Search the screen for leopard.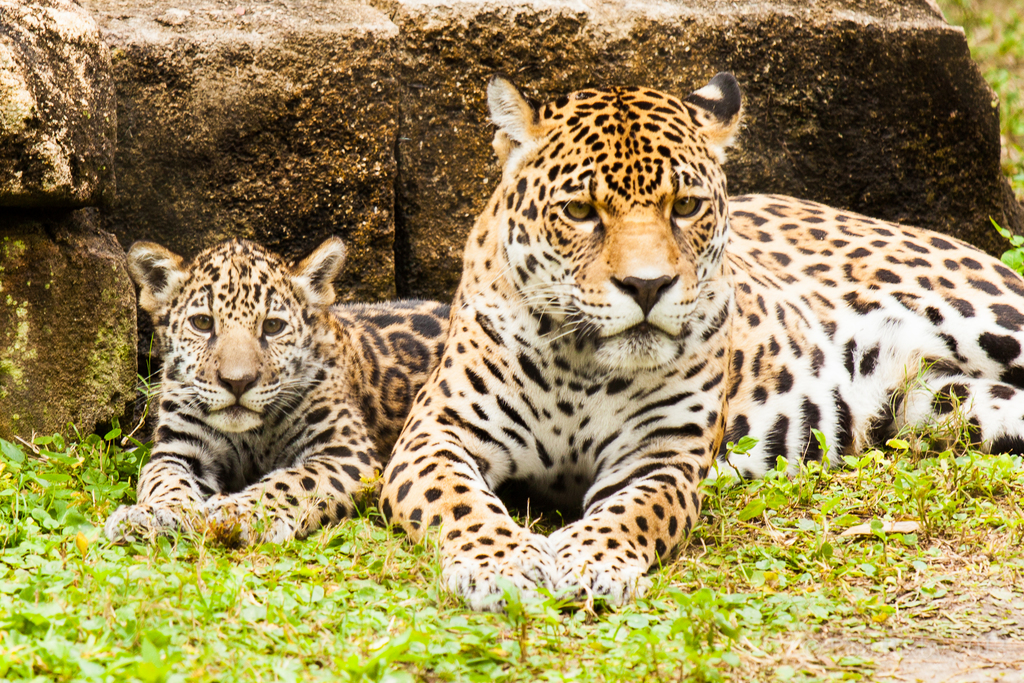
Found at {"x1": 97, "y1": 236, "x2": 460, "y2": 554}.
